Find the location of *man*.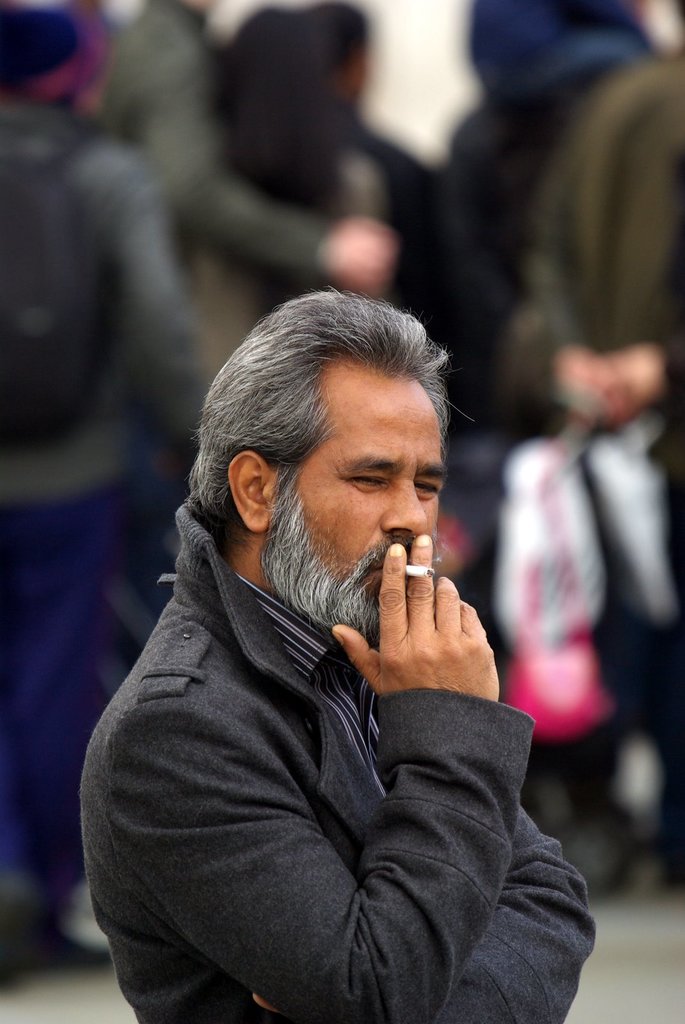
Location: 66,261,583,1023.
